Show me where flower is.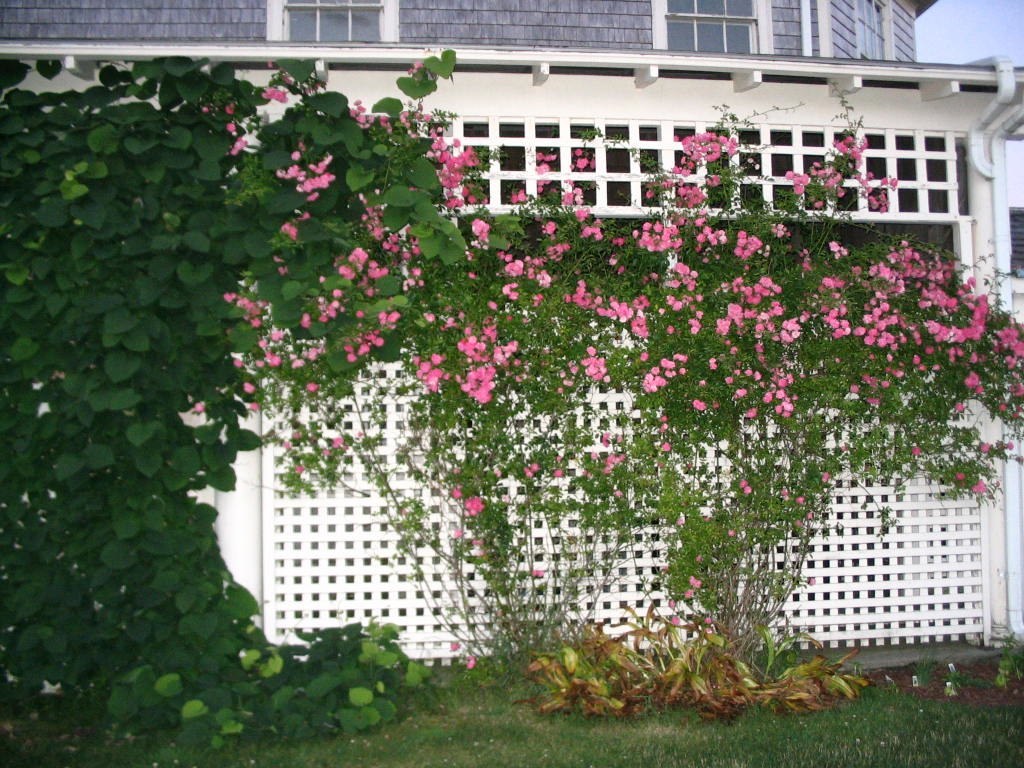
flower is at bbox(695, 577, 703, 592).
